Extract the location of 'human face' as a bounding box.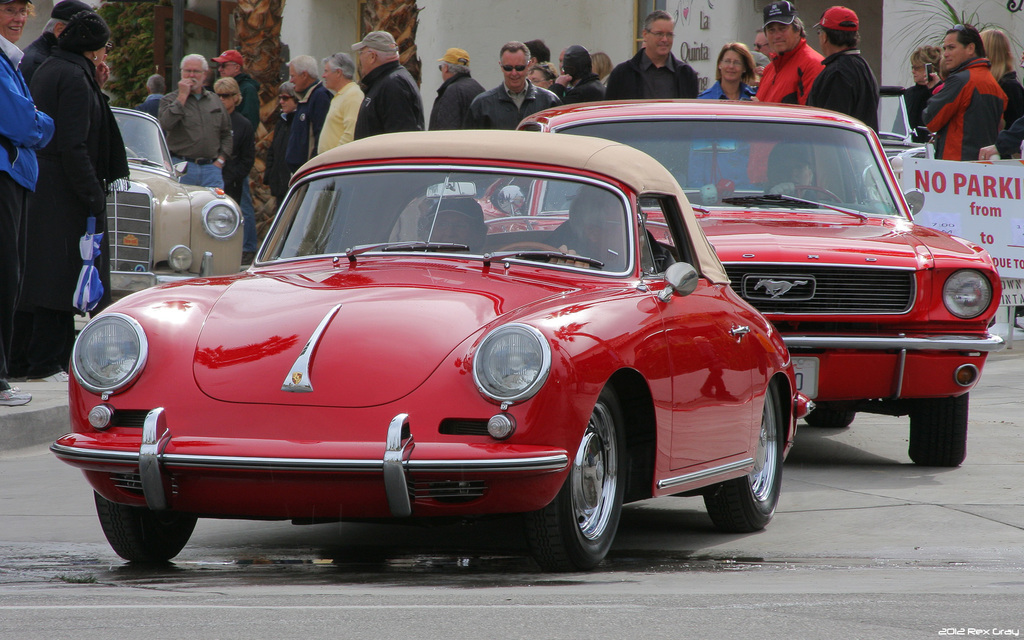
[left=649, top=18, right=673, bottom=53].
